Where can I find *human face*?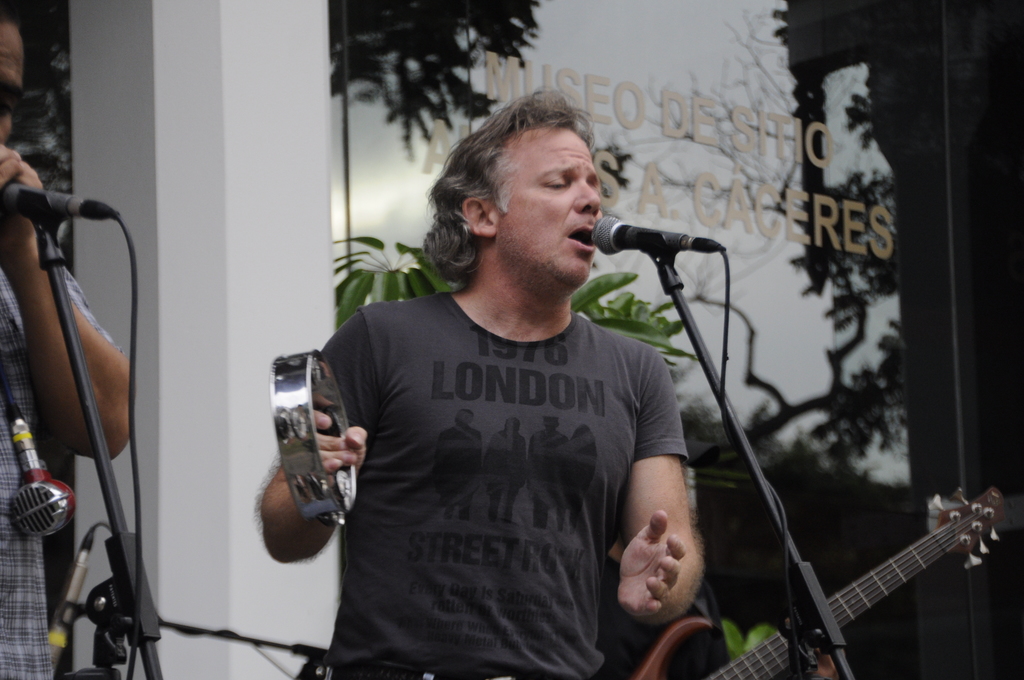
You can find it at <bbox>0, 22, 30, 147</bbox>.
